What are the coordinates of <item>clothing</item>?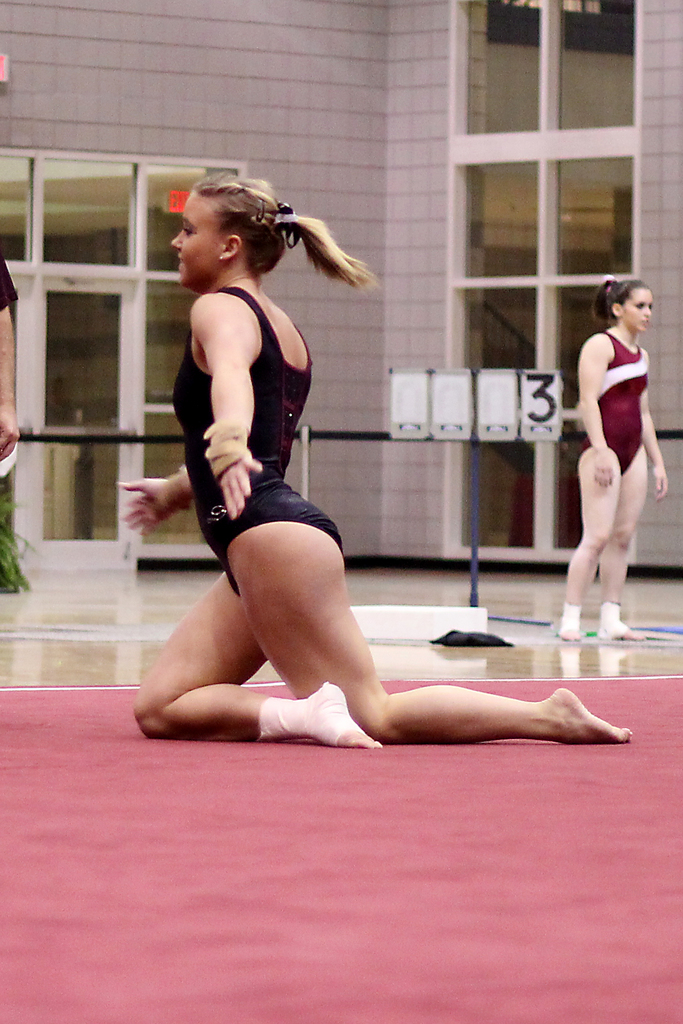
[x1=171, y1=255, x2=338, y2=591].
